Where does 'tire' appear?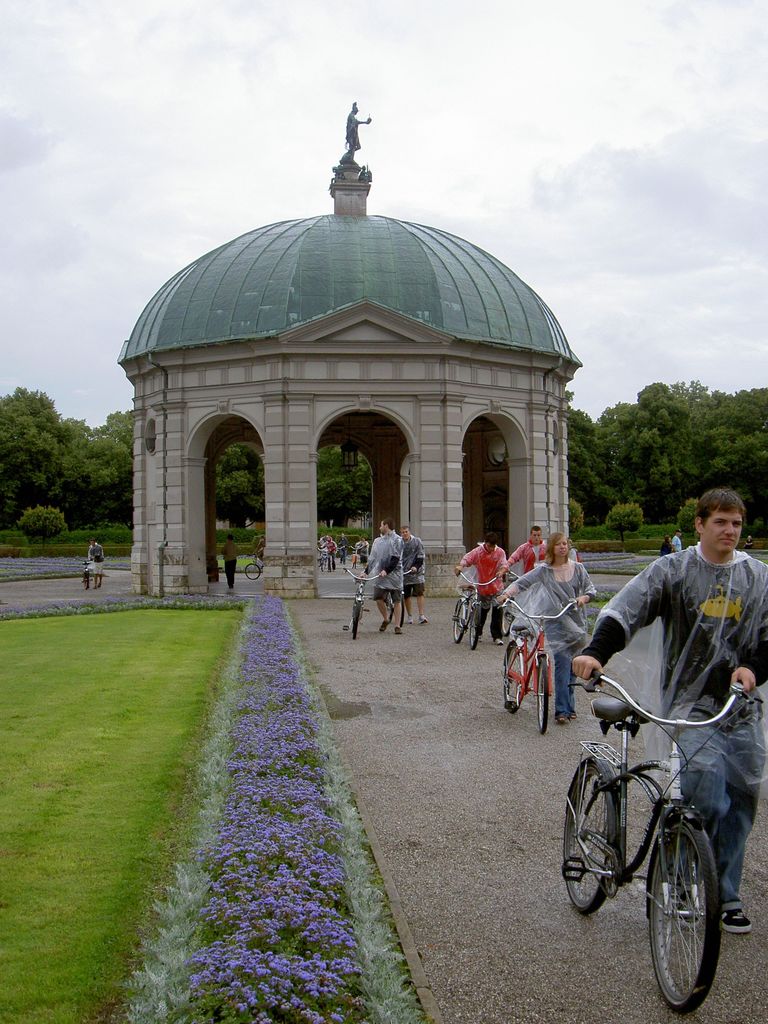
Appears at {"x1": 502, "y1": 646, "x2": 525, "y2": 714}.
